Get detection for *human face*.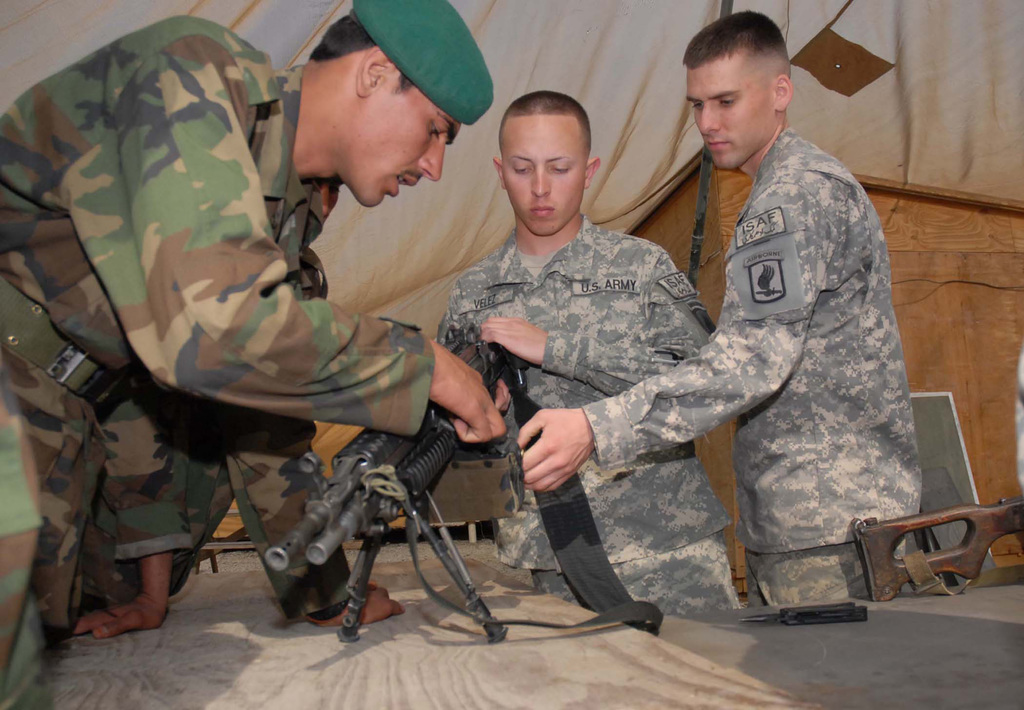
Detection: detection(501, 117, 586, 235).
